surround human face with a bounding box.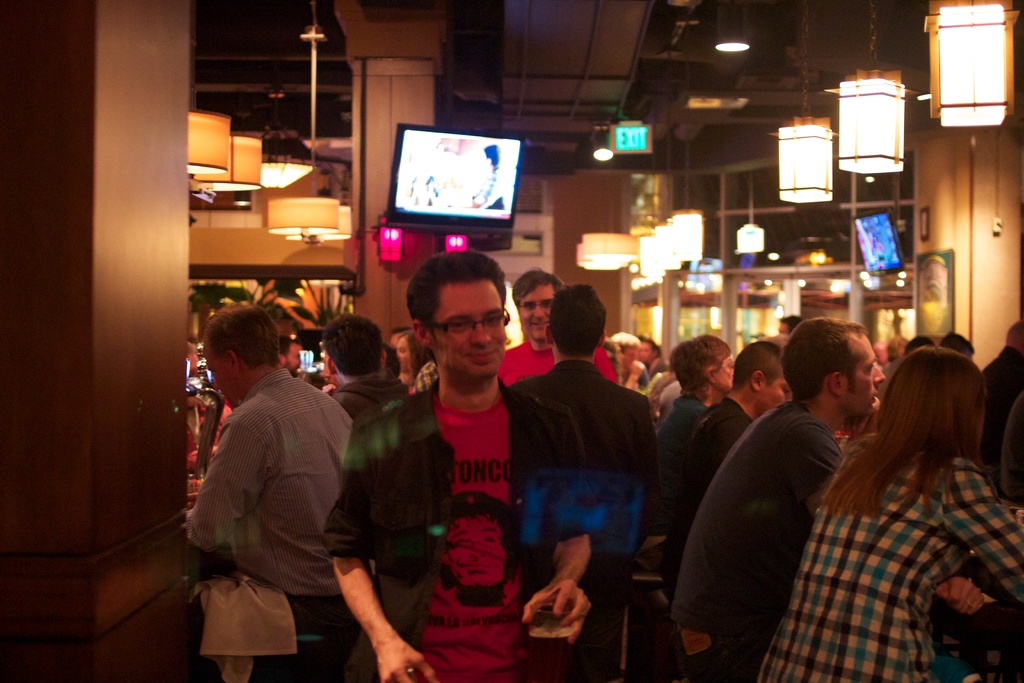
select_region(847, 336, 886, 424).
